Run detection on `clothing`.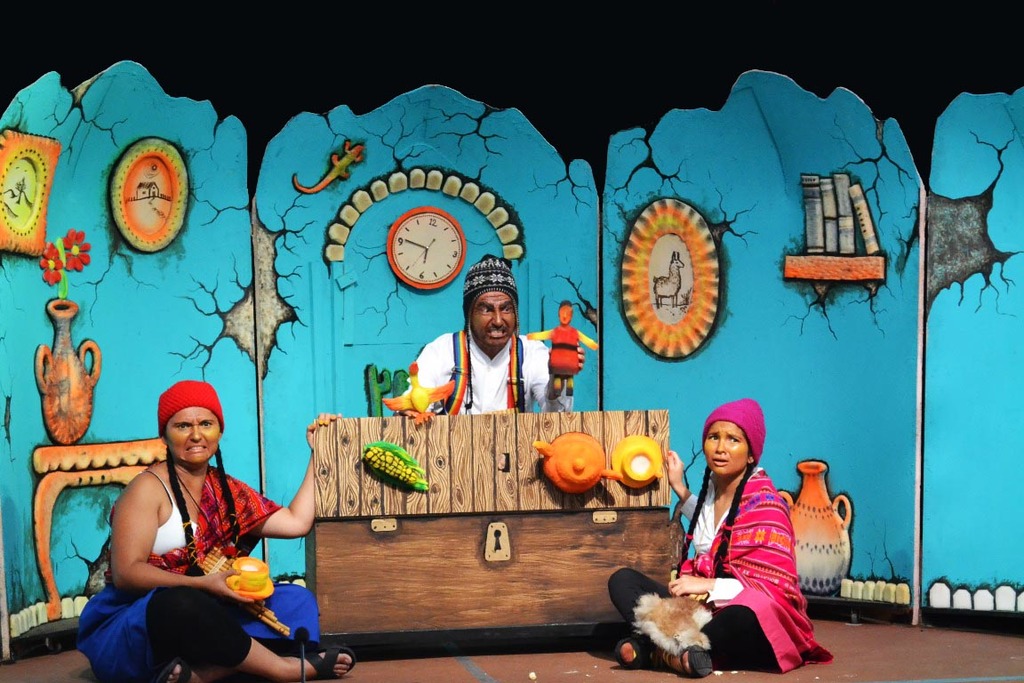
Result: (406,325,580,425).
